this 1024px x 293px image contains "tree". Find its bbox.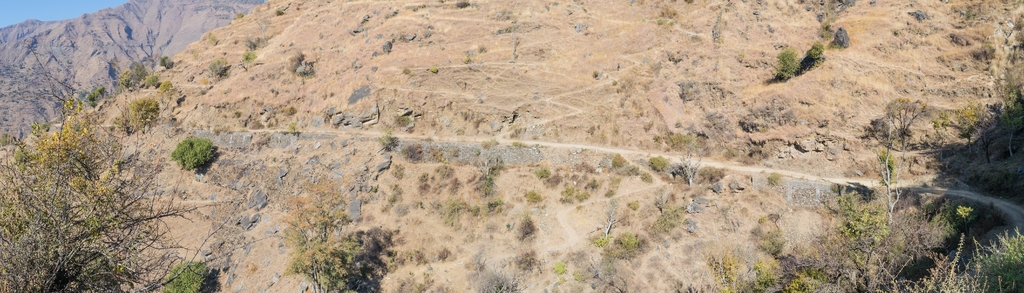
0 102 195 292.
